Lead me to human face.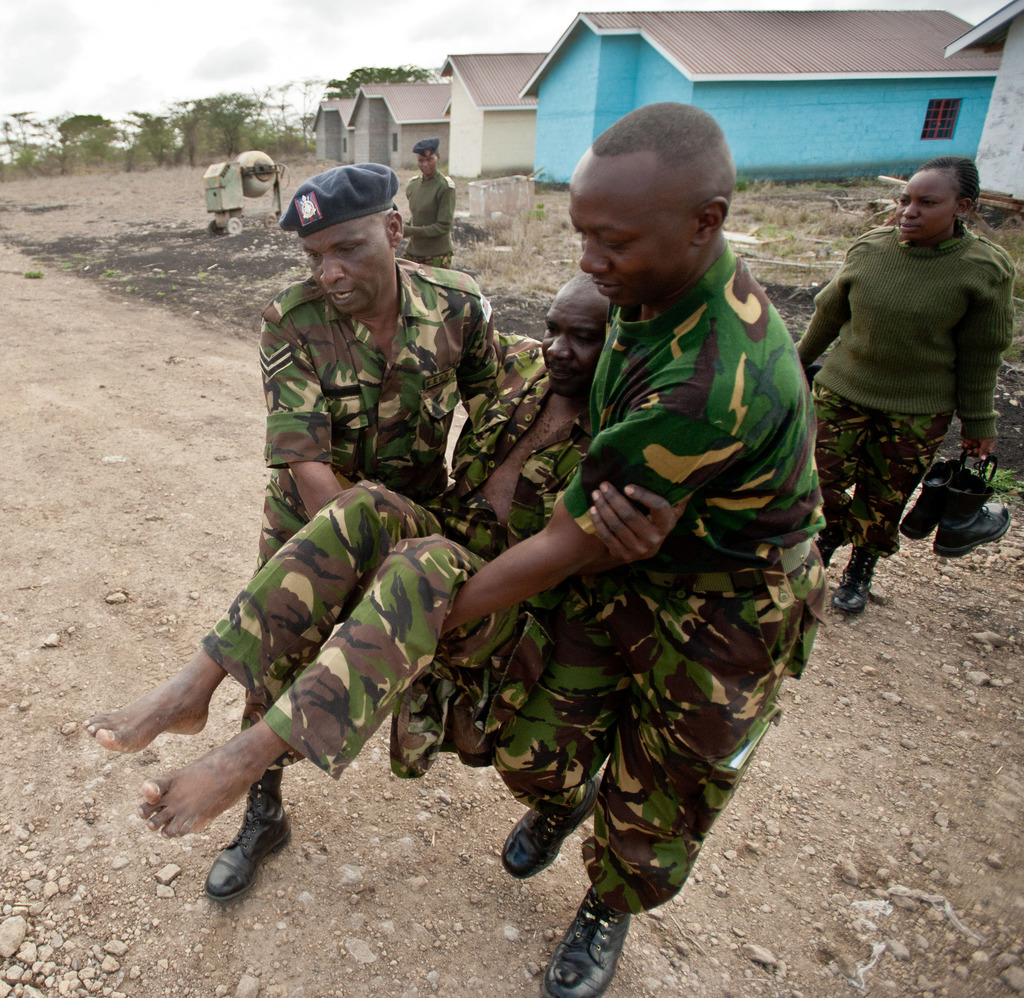
Lead to detection(571, 166, 692, 305).
